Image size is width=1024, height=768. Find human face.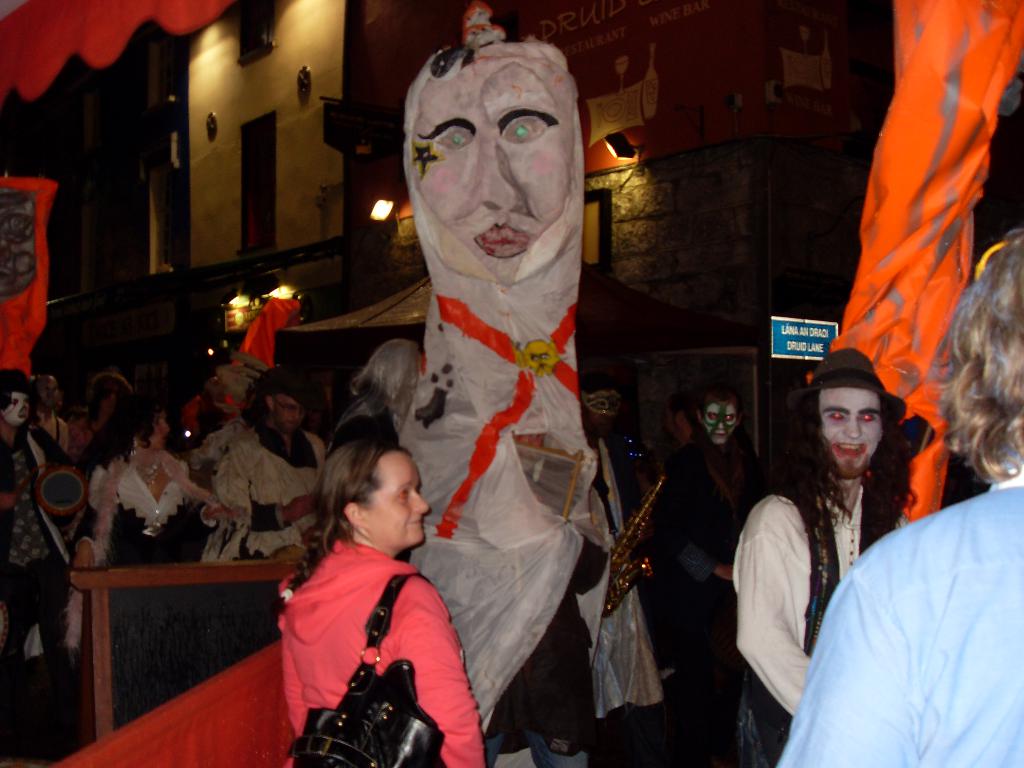
<bbox>33, 378, 62, 410</bbox>.
